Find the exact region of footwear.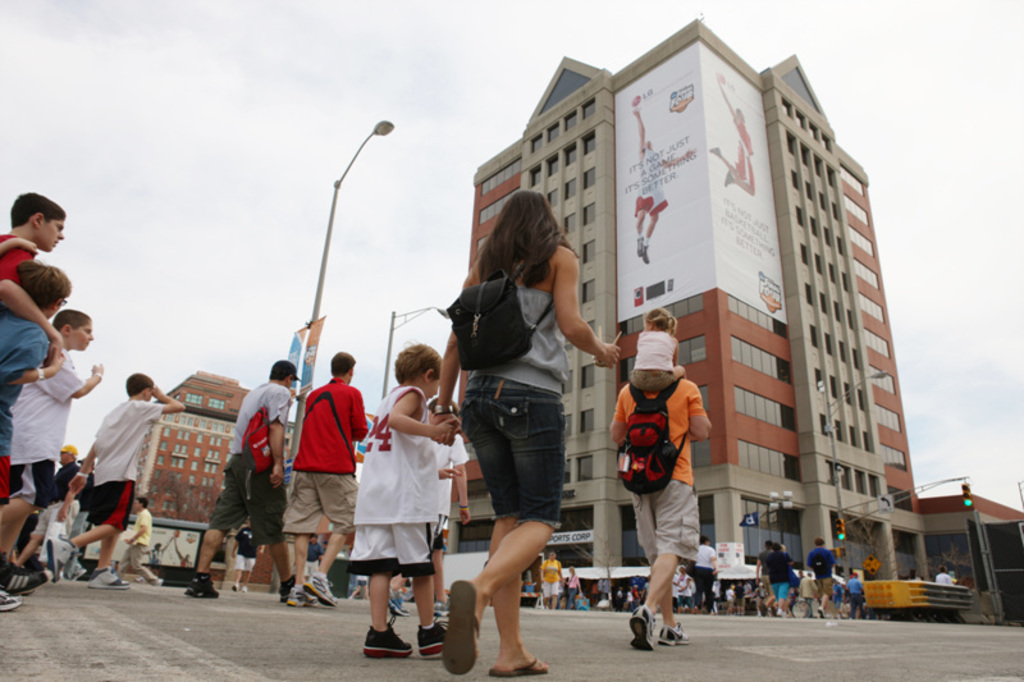
Exact region: 308, 564, 335, 609.
